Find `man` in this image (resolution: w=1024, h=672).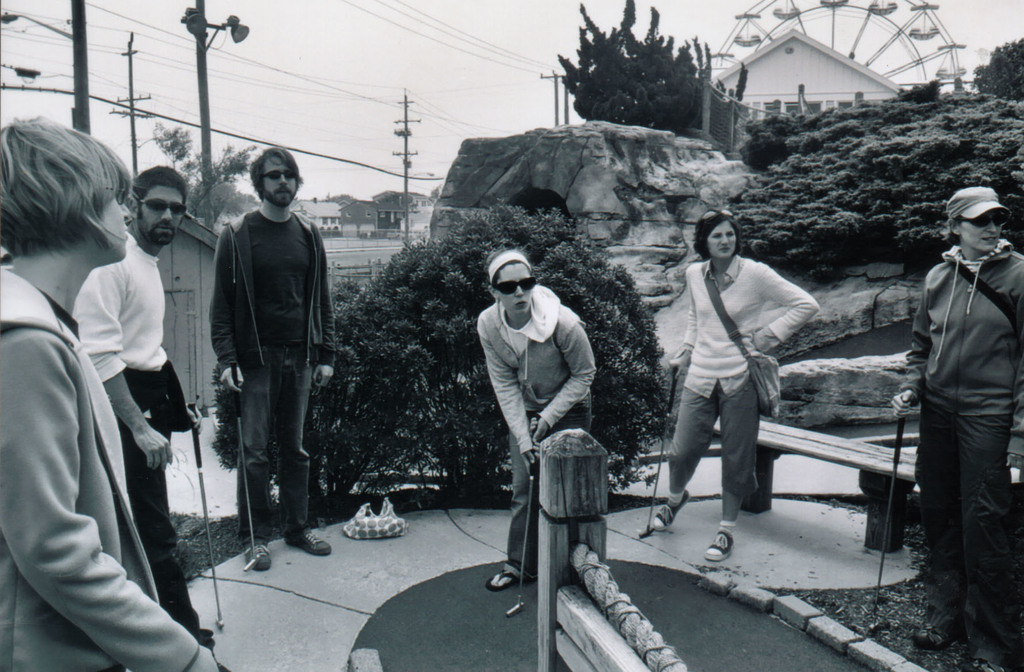
rect(184, 146, 346, 572).
